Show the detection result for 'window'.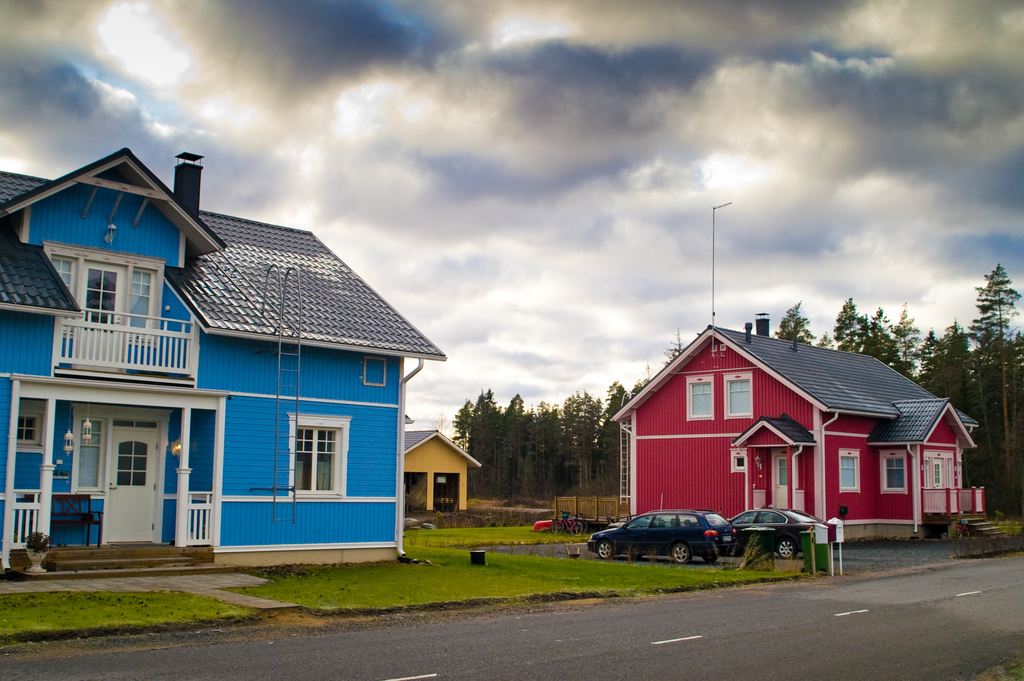
[left=284, top=413, right=351, bottom=506].
